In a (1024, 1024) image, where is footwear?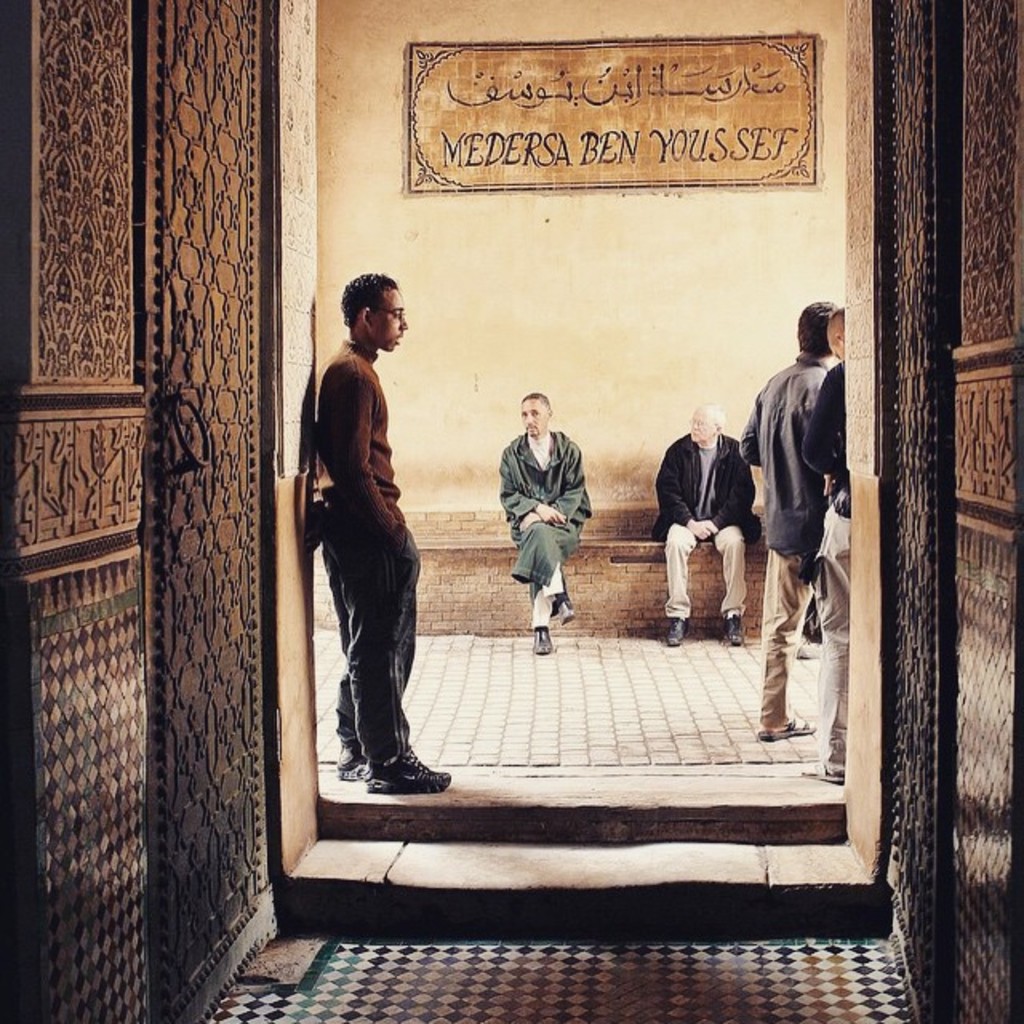
<box>797,634,822,659</box>.
